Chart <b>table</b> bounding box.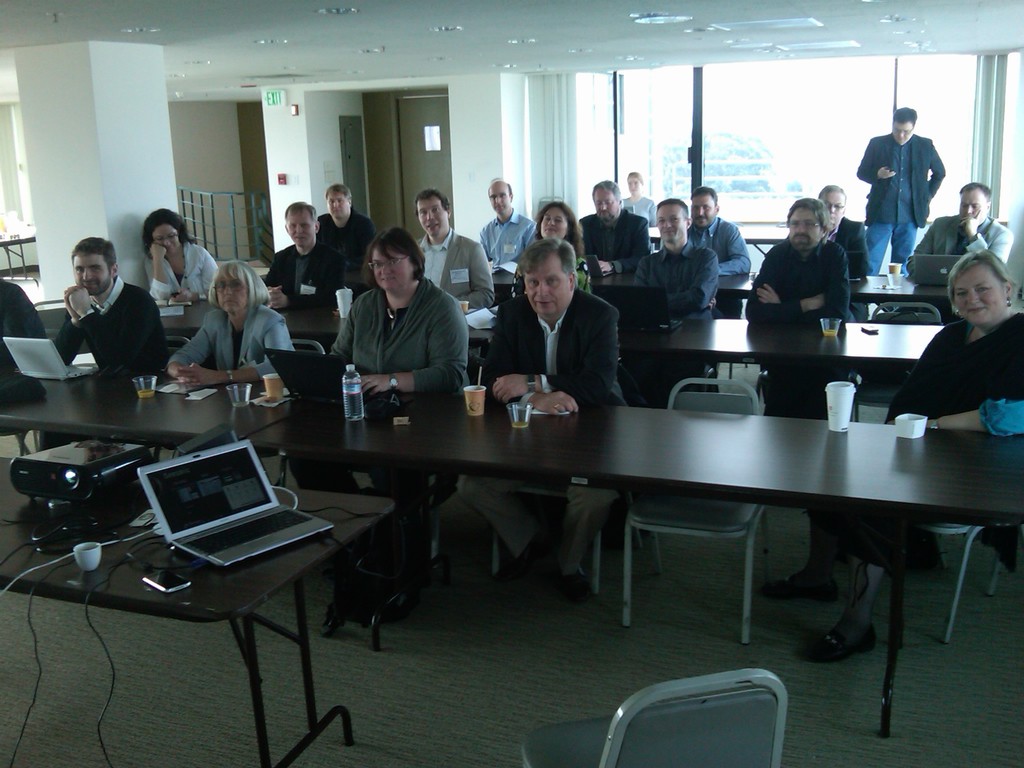
Charted: 0/457/394/767.
